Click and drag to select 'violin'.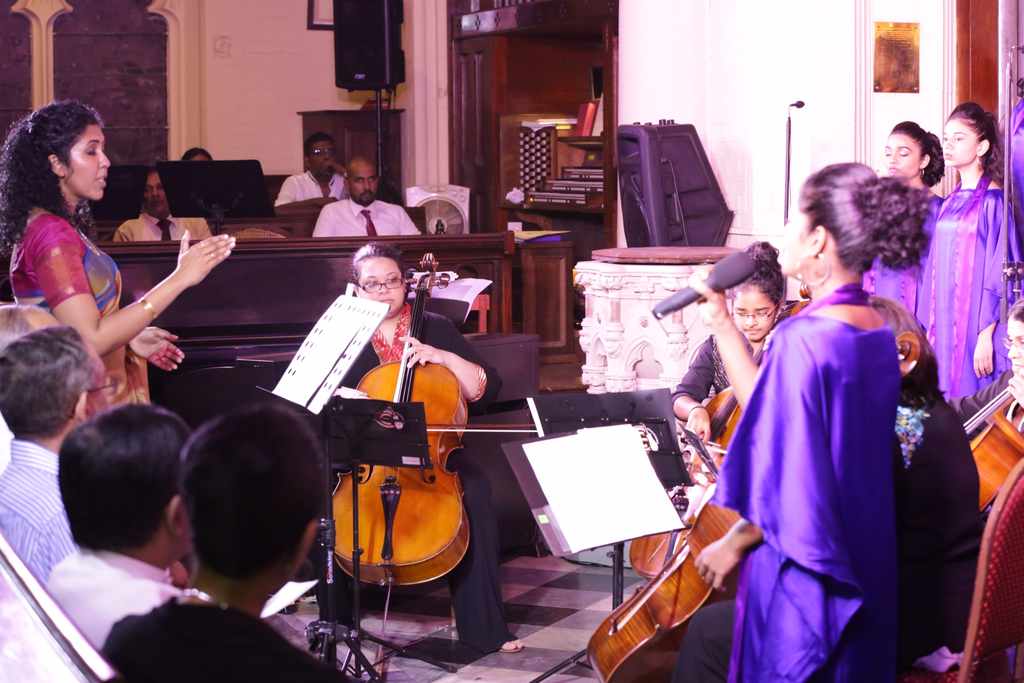
Selection: left=956, top=373, right=1023, bottom=518.
